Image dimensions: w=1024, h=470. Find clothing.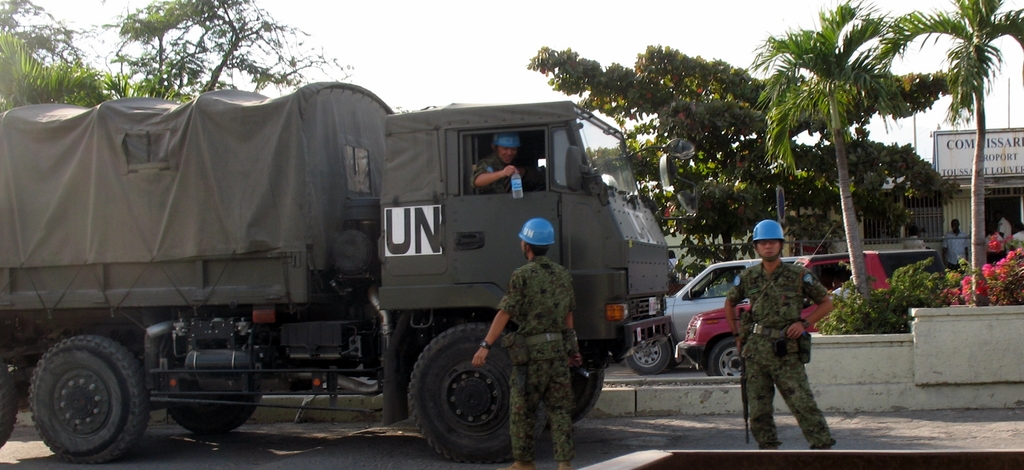
left=495, top=250, right=582, bottom=469.
